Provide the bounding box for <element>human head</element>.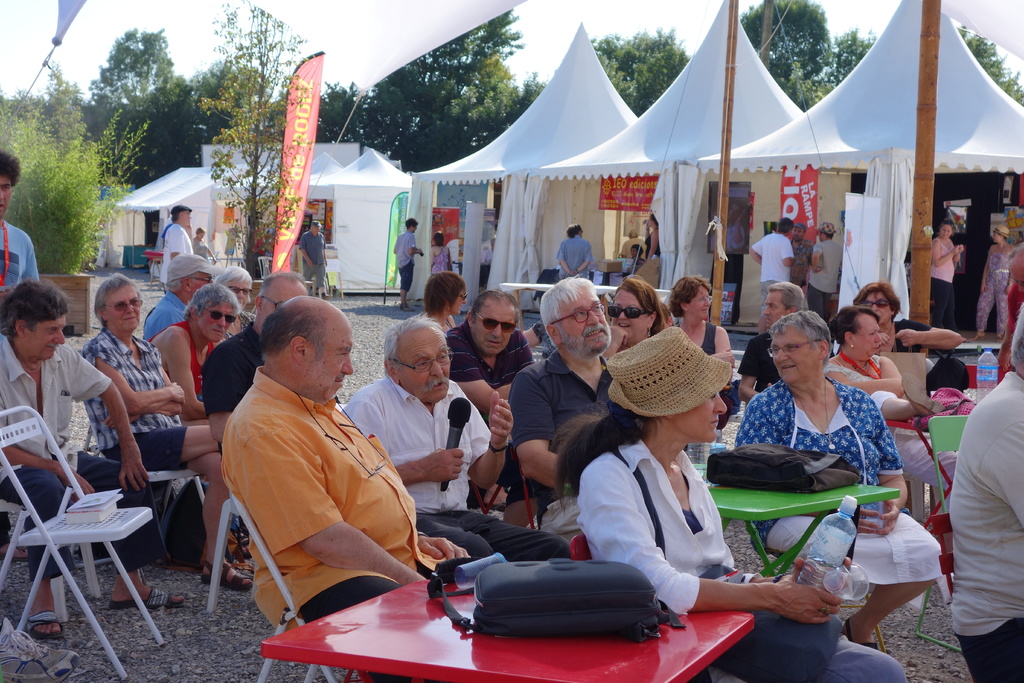
<box>253,272,310,332</box>.
